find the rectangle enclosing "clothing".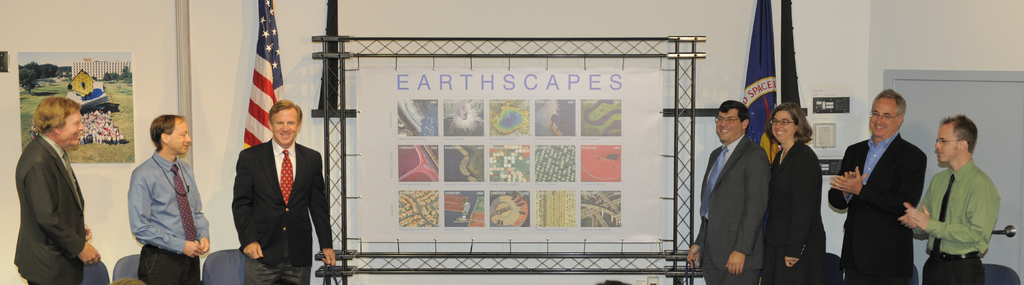
[x1=922, y1=258, x2=983, y2=284].
